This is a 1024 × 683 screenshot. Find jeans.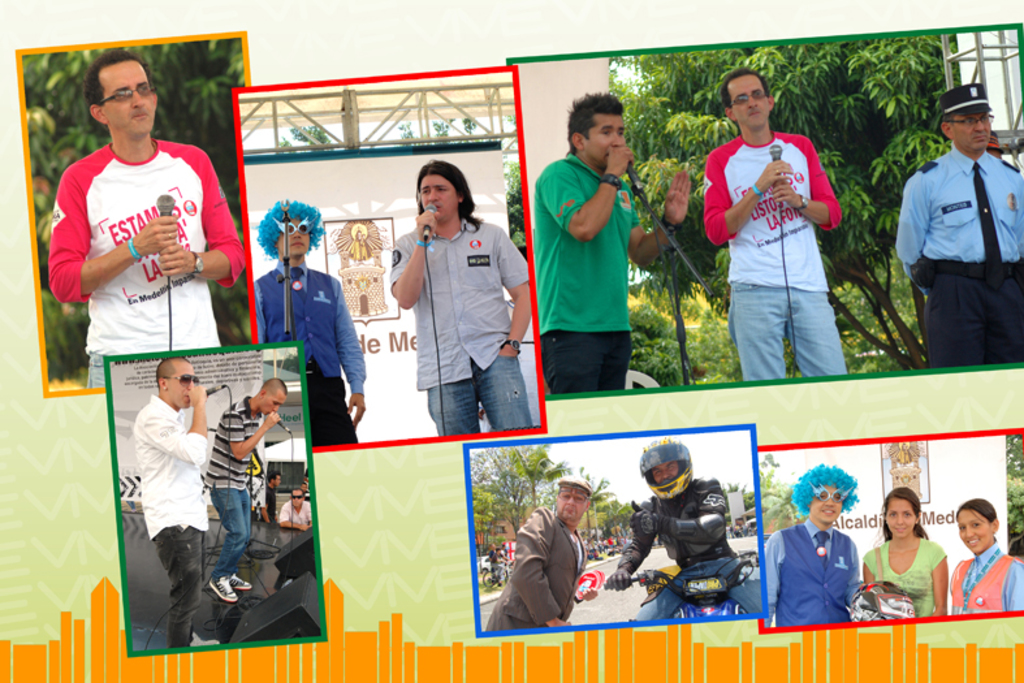
Bounding box: [x1=87, y1=354, x2=108, y2=389].
